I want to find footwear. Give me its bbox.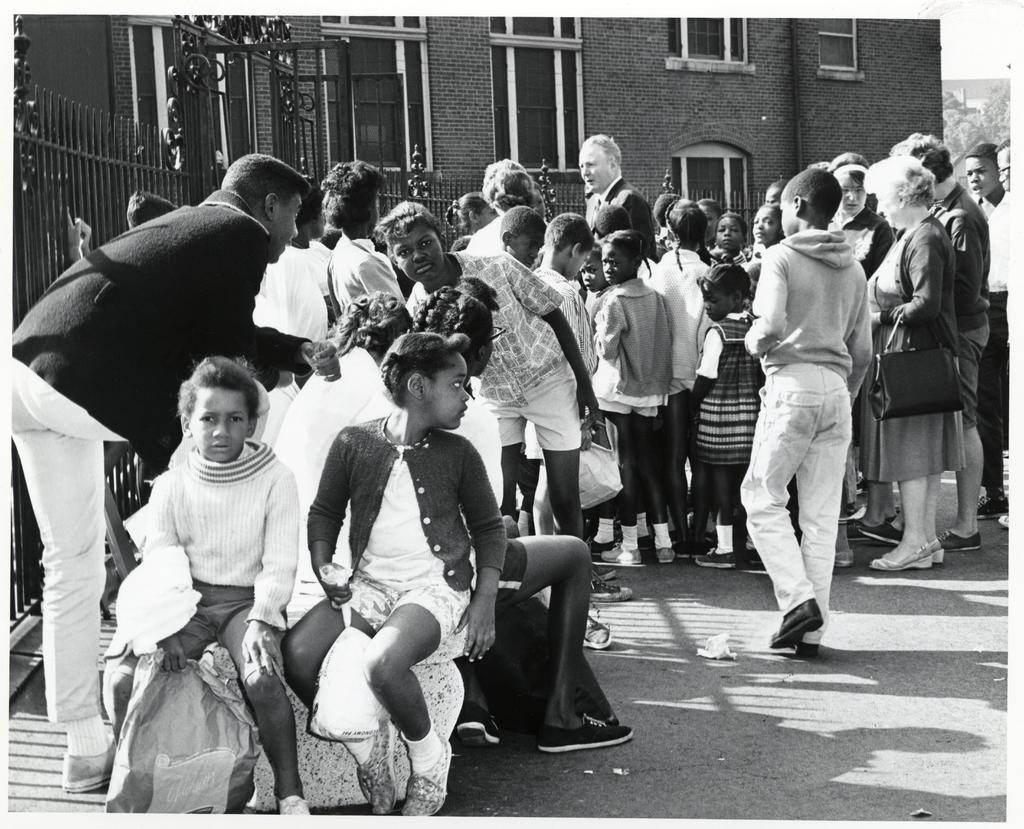
(929,538,945,559).
